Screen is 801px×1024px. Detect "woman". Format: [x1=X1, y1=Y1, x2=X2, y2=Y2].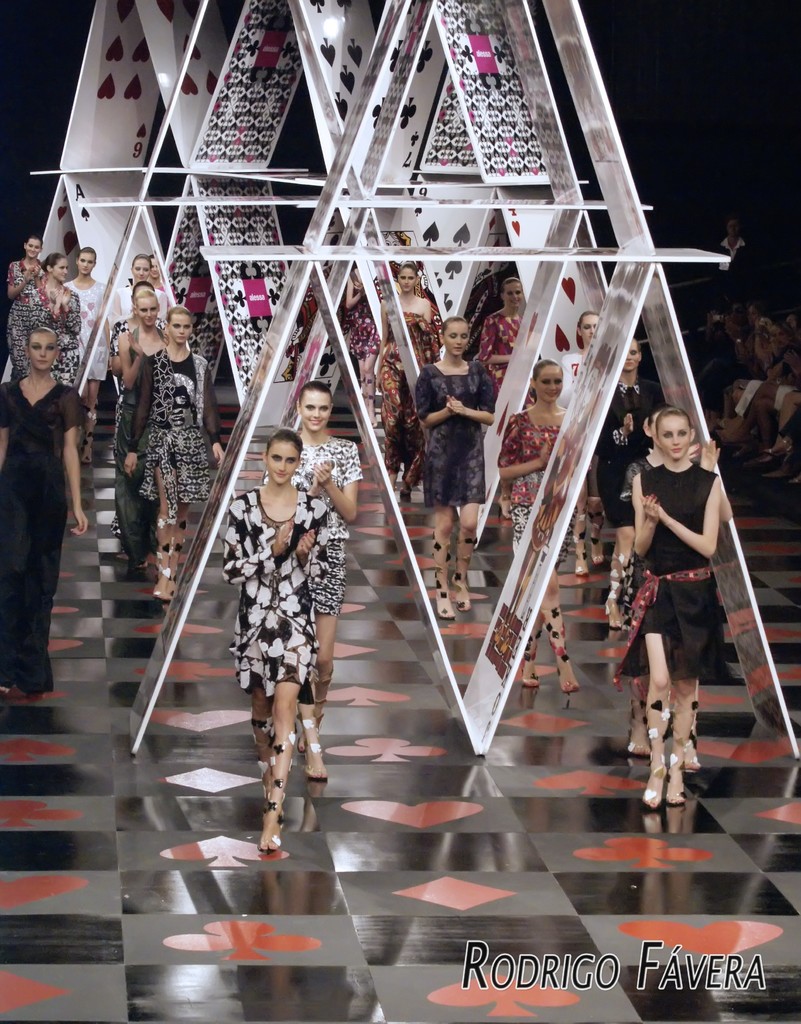
[x1=113, y1=287, x2=178, y2=565].
